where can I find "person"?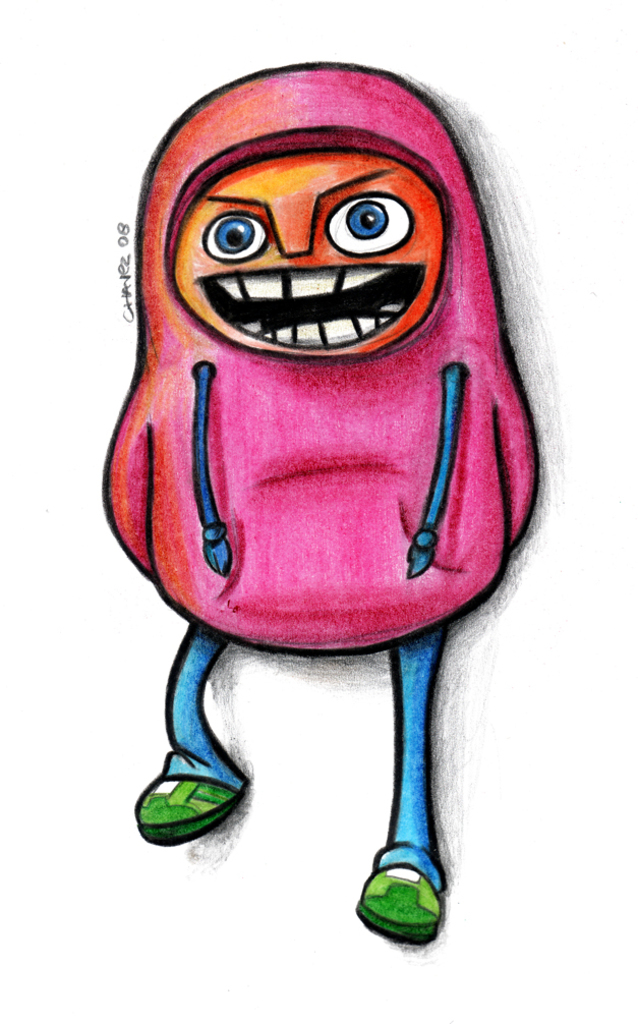
You can find it at 100,60,538,947.
